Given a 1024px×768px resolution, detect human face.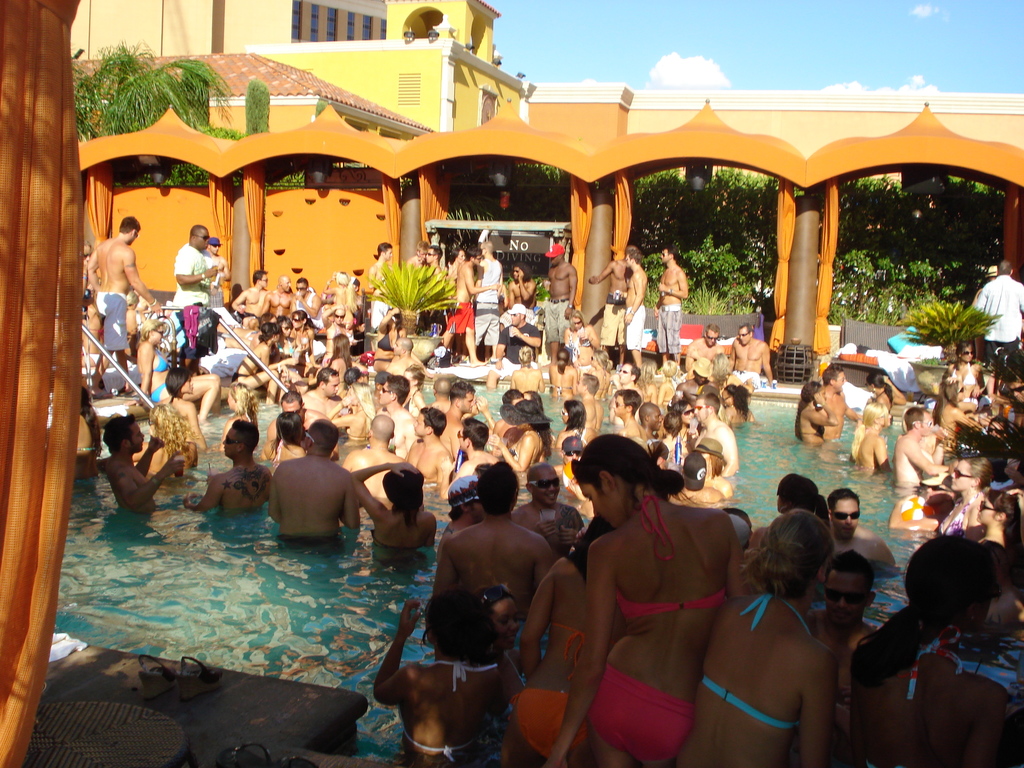
x1=826 y1=573 x2=867 y2=630.
